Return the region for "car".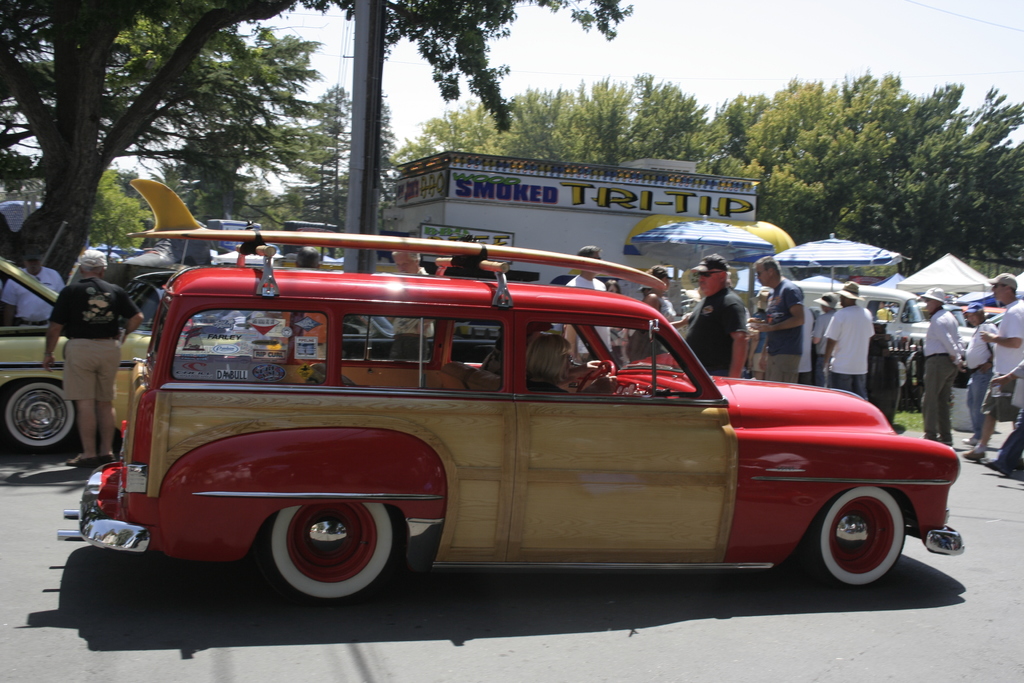
[left=0, top=254, right=279, bottom=457].
